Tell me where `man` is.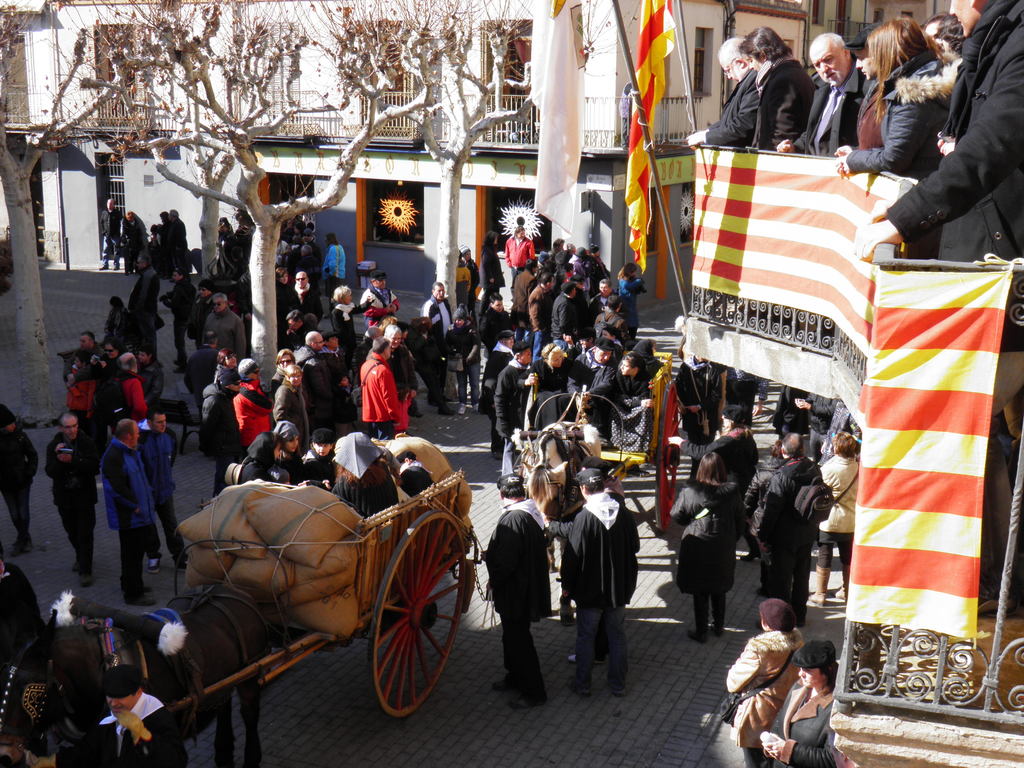
`man` is at BBox(850, 0, 1023, 618).
